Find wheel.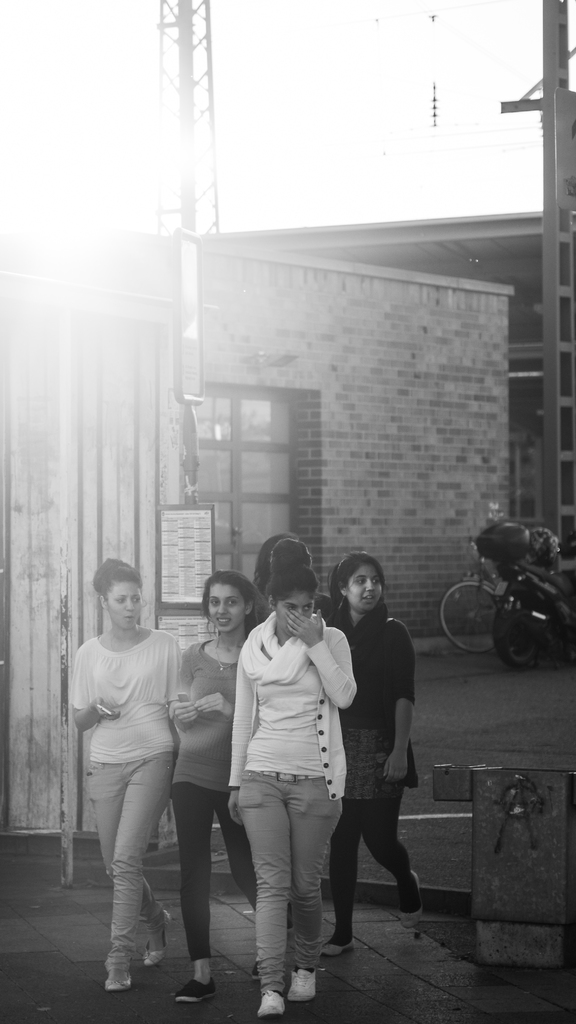
[492, 605, 561, 671].
